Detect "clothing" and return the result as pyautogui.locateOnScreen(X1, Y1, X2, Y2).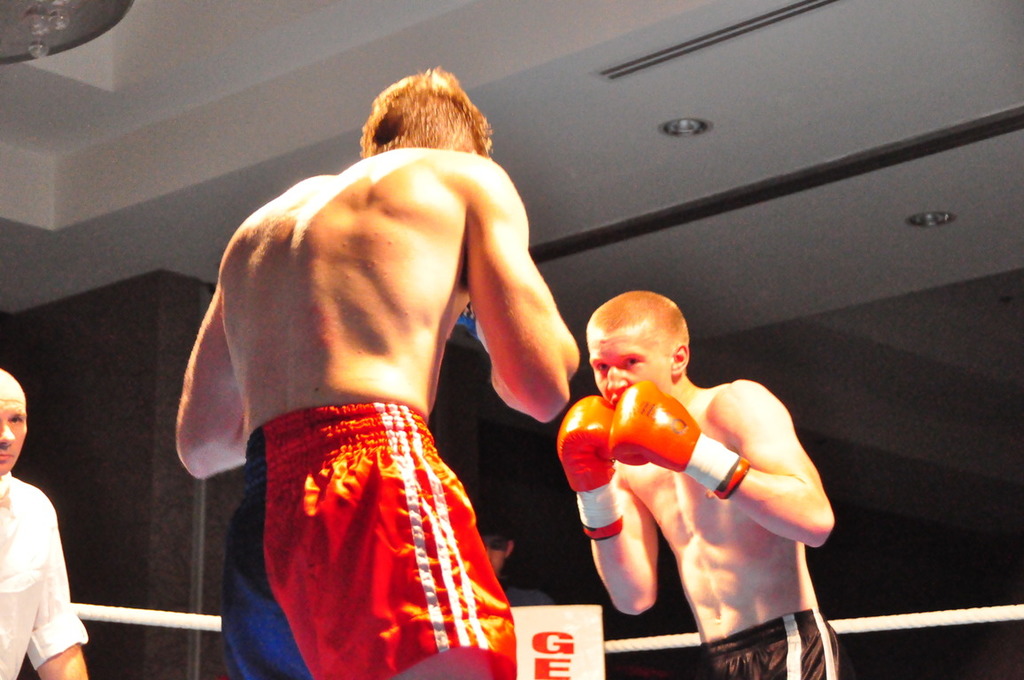
pyautogui.locateOnScreen(206, 309, 528, 650).
